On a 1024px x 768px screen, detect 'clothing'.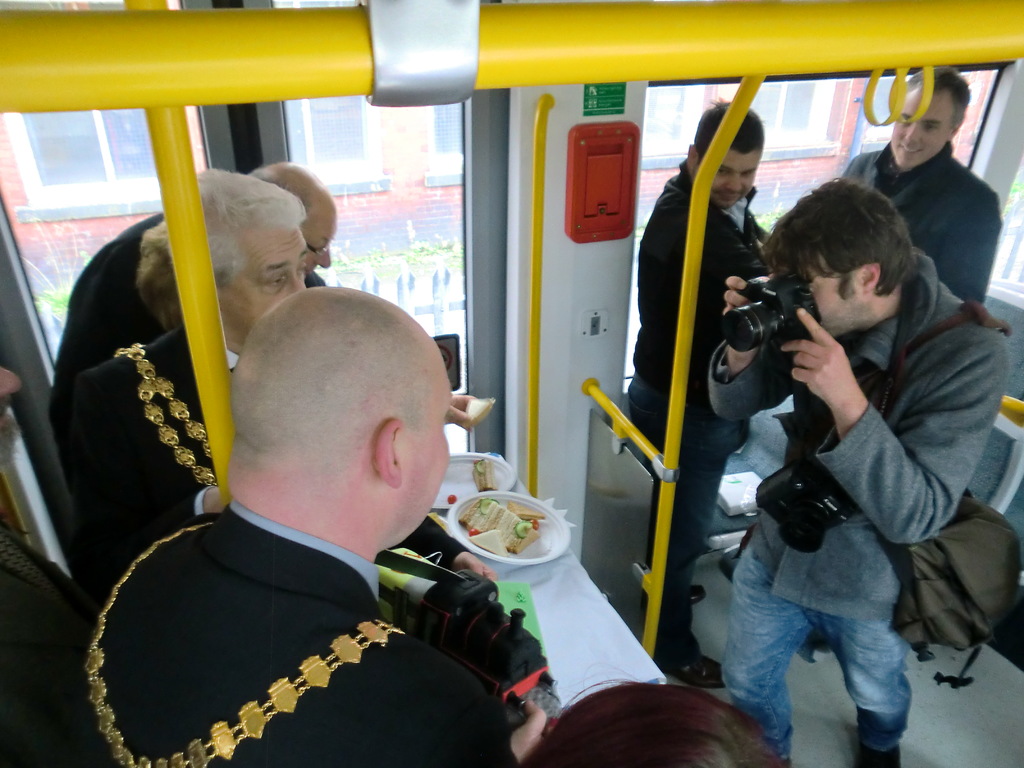
detection(58, 323, 234, 583).
